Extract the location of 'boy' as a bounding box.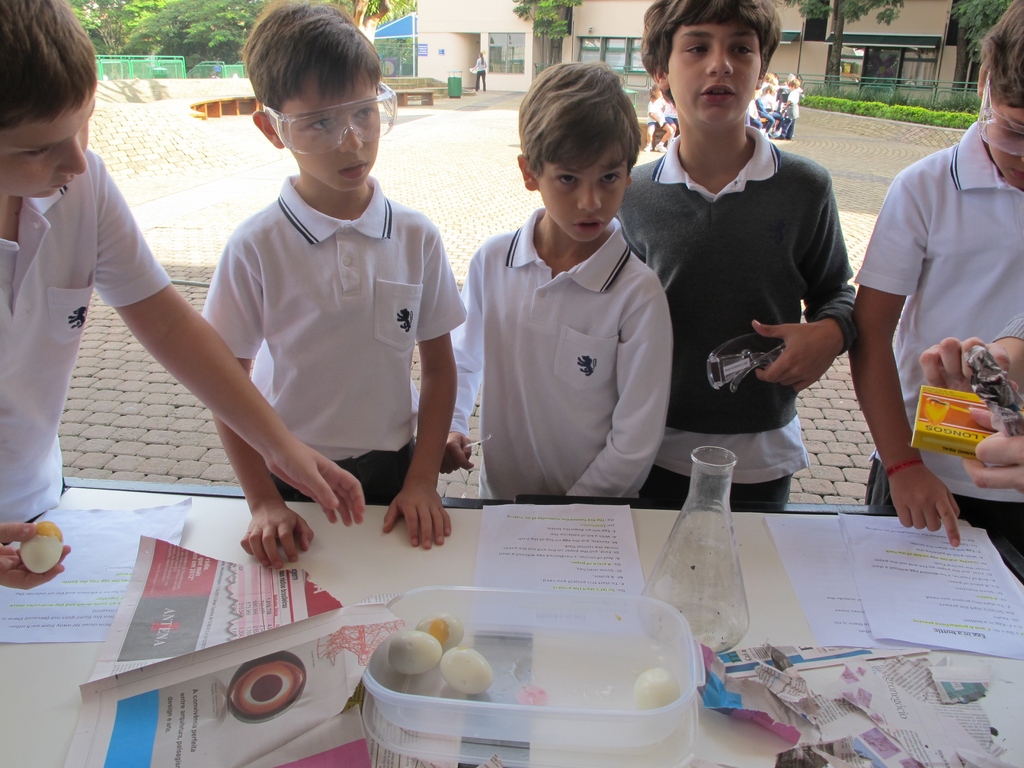
locate(849, 0, 1023, 549).
